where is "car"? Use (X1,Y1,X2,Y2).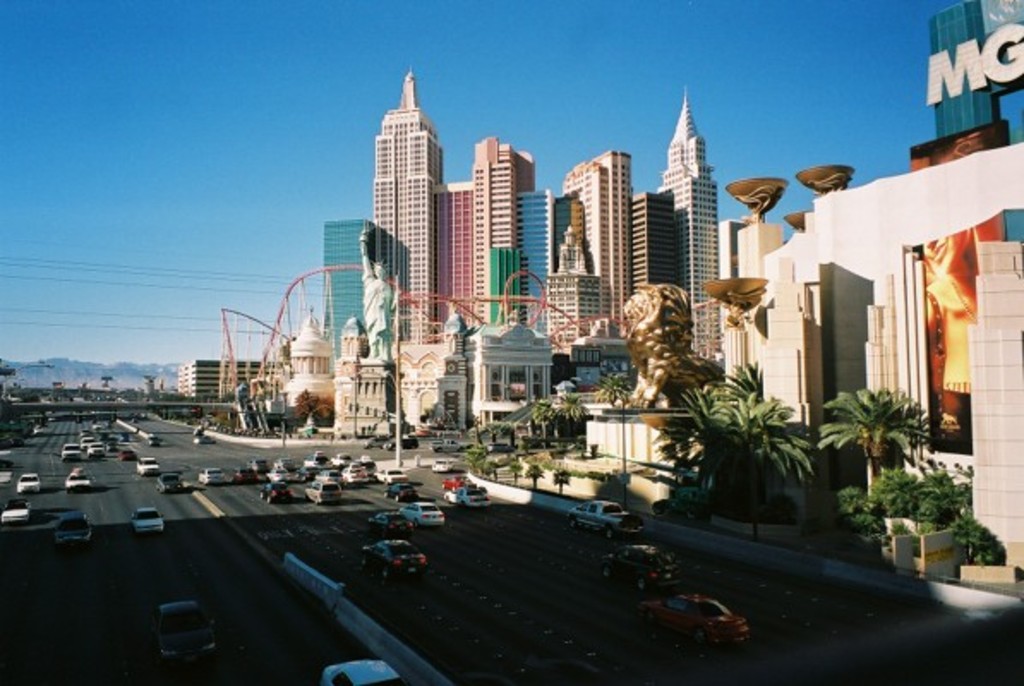
(194,437,211,451).
